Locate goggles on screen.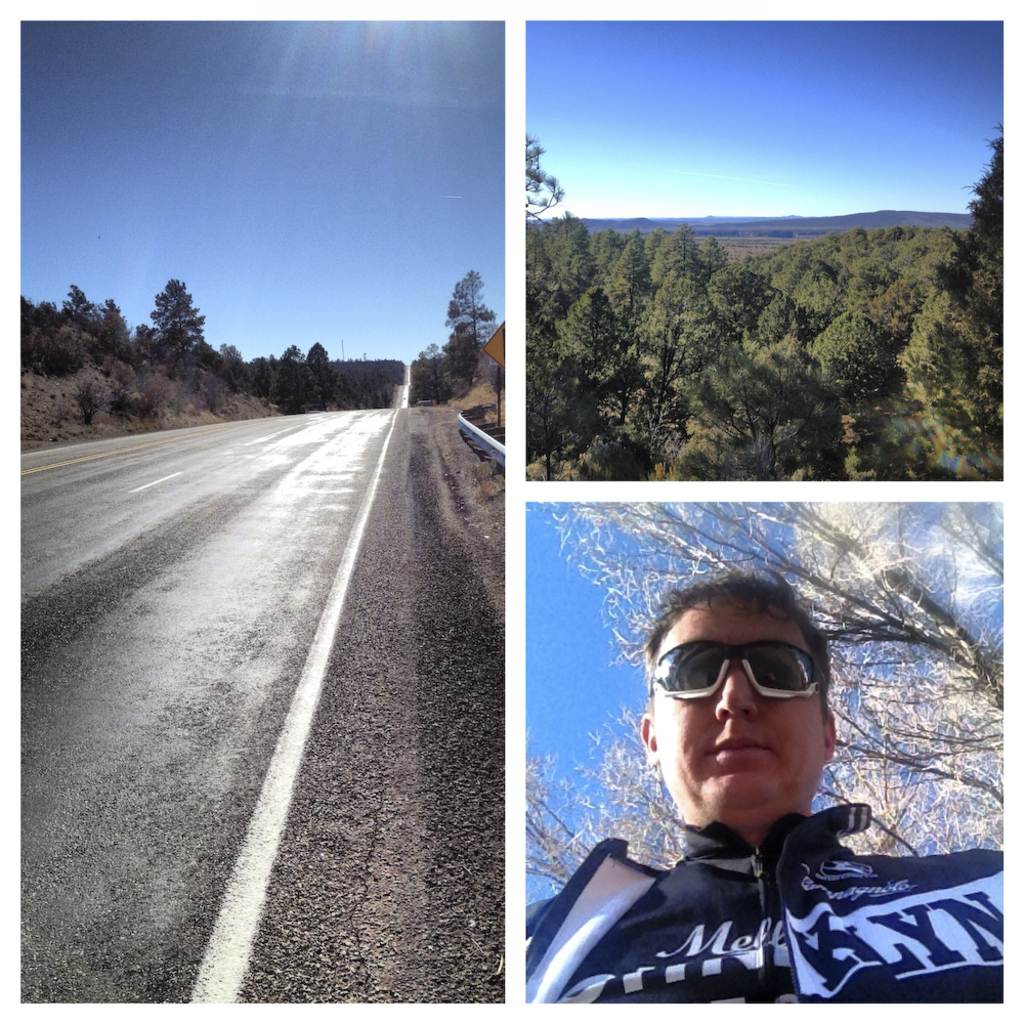
On screen at detection(642, 630, 827, 701).
